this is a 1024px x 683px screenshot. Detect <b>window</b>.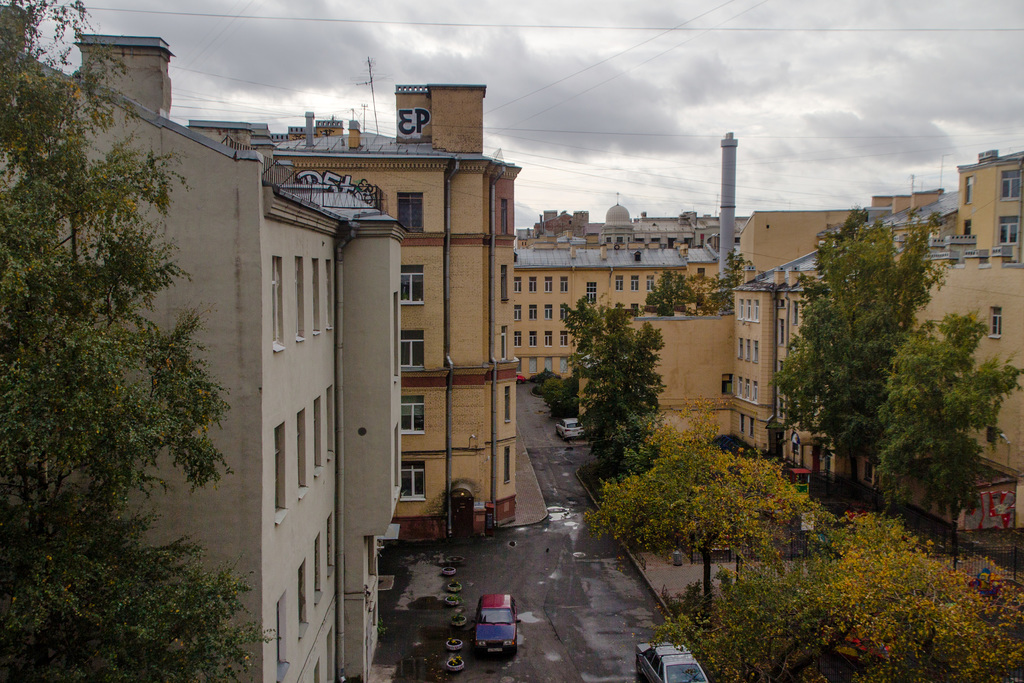
502,262,509,304.
